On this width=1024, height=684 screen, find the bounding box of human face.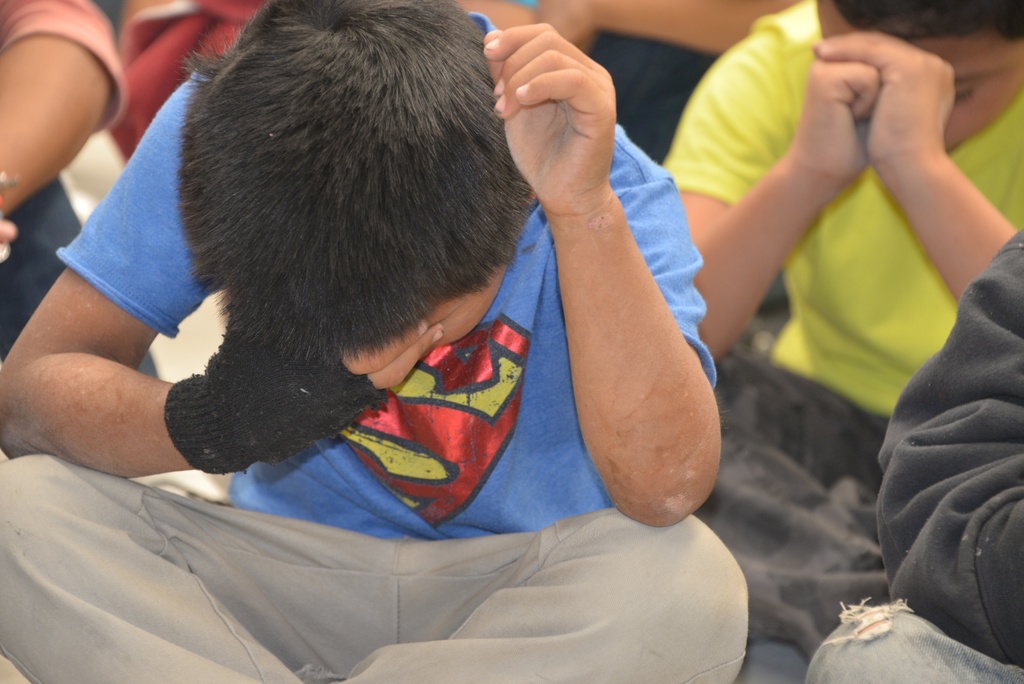
Bounding box: bbox=(813, 0, 1023, 154).
